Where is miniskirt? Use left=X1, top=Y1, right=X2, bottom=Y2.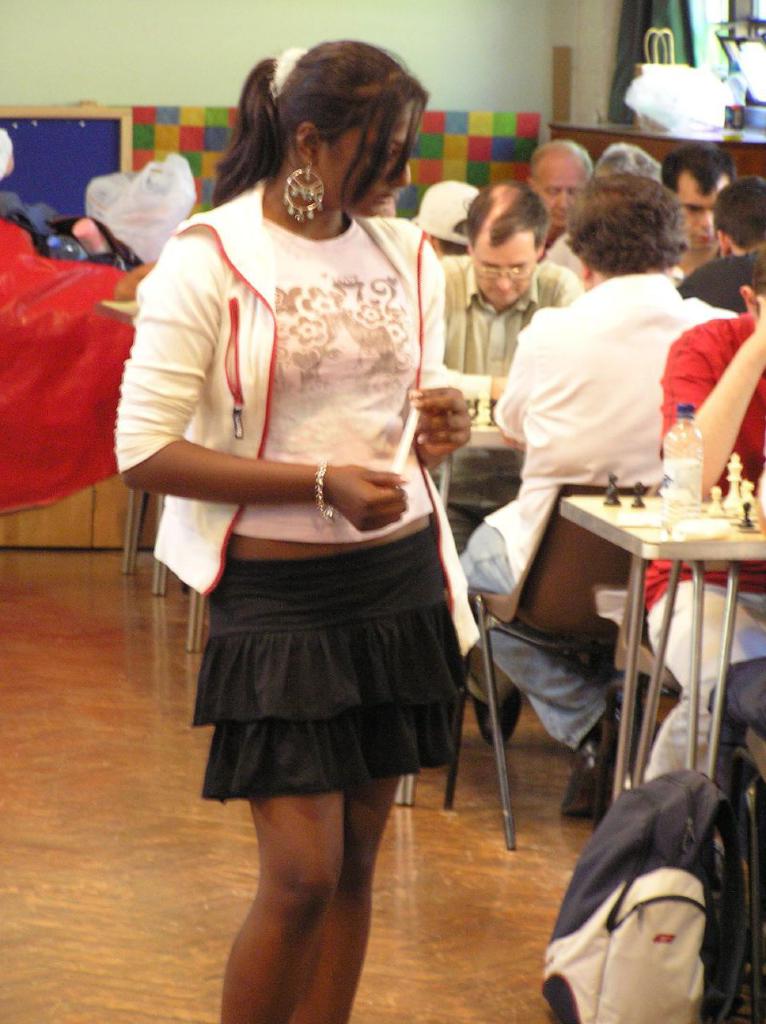
left=193, top=521, right=472, bottom=806.
